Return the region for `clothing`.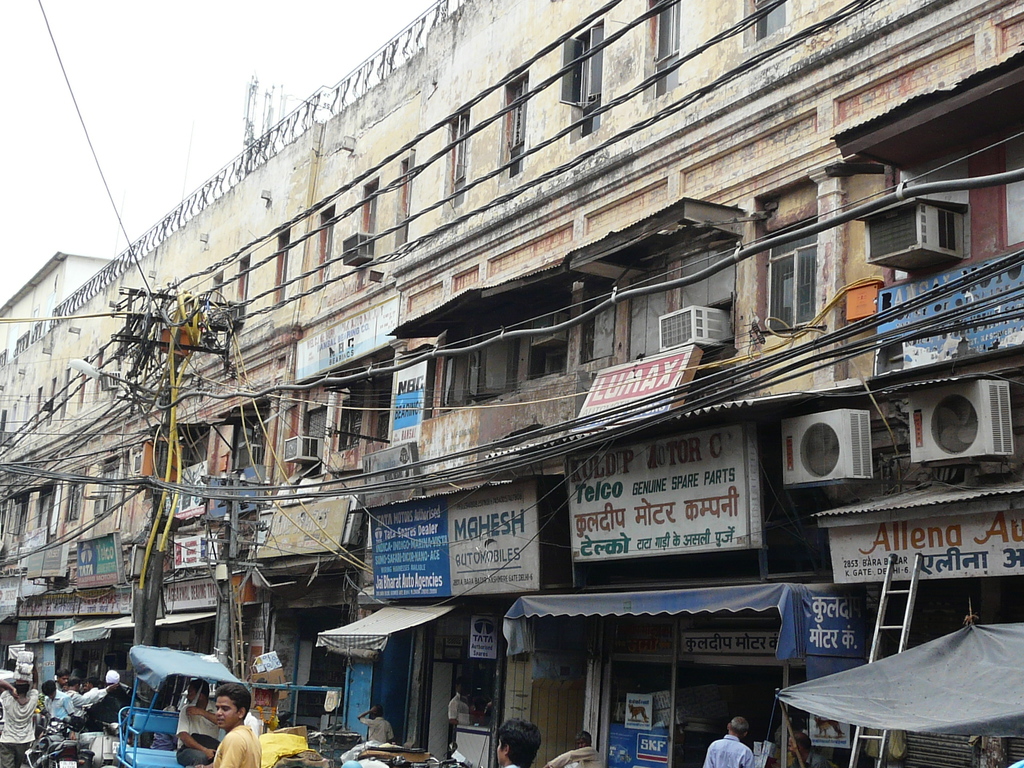
x1=173 y1=699 x2=221 y2=767.
